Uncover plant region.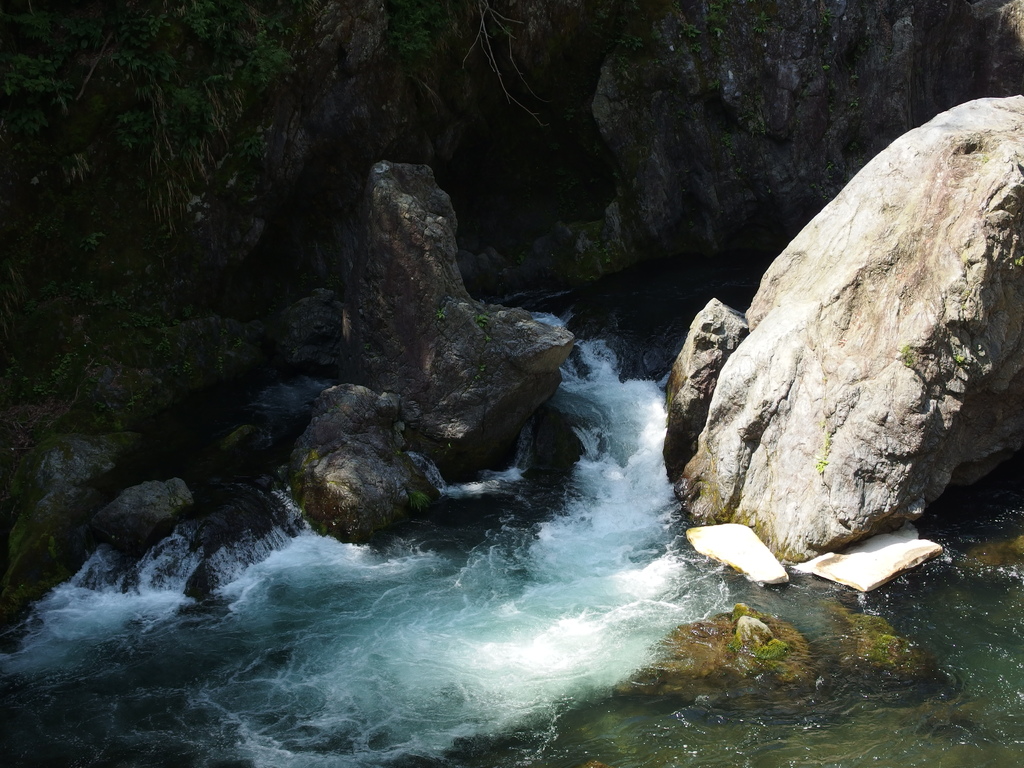
Uncovered: 721:134:737:150.
